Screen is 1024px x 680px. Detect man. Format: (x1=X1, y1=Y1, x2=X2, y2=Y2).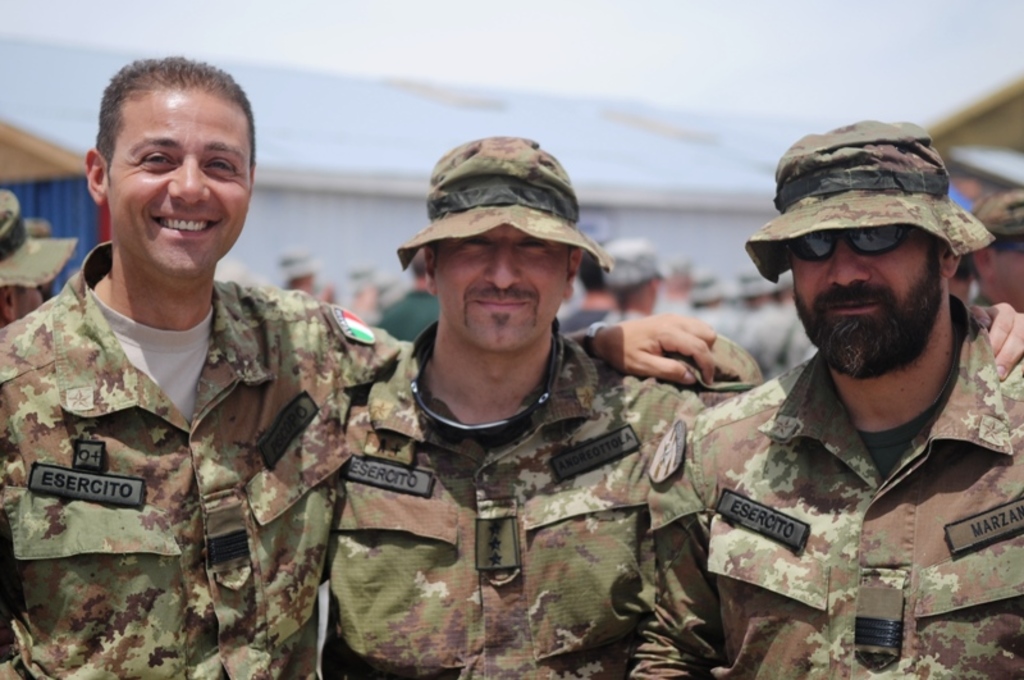
(x1=689, y1=110, x2=1023, y2=671).
